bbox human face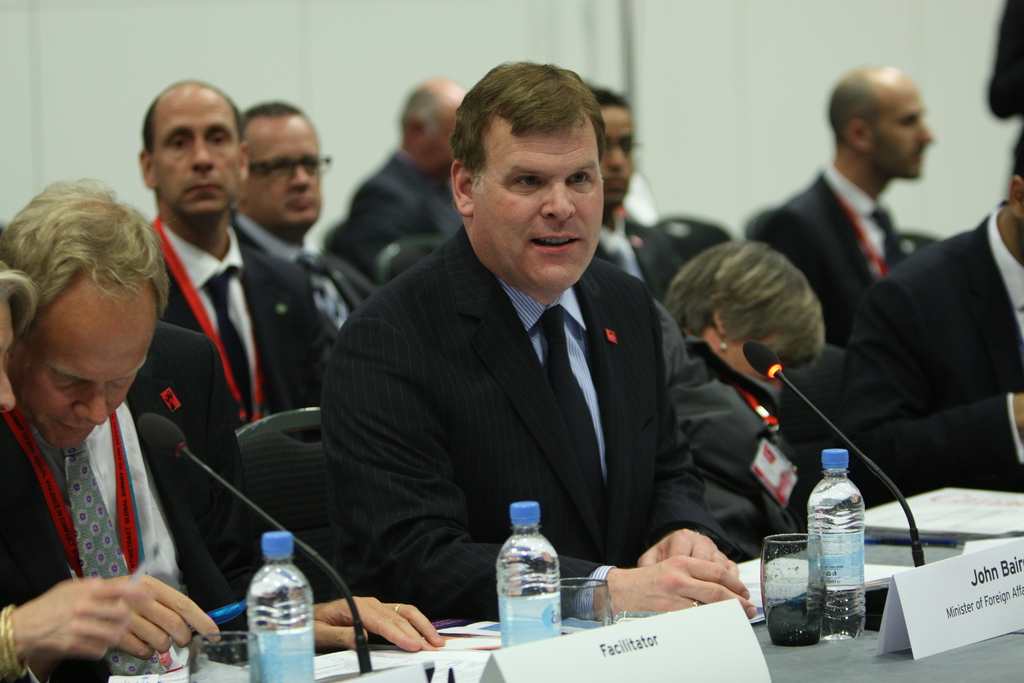
(873, 84, 933, 180)
